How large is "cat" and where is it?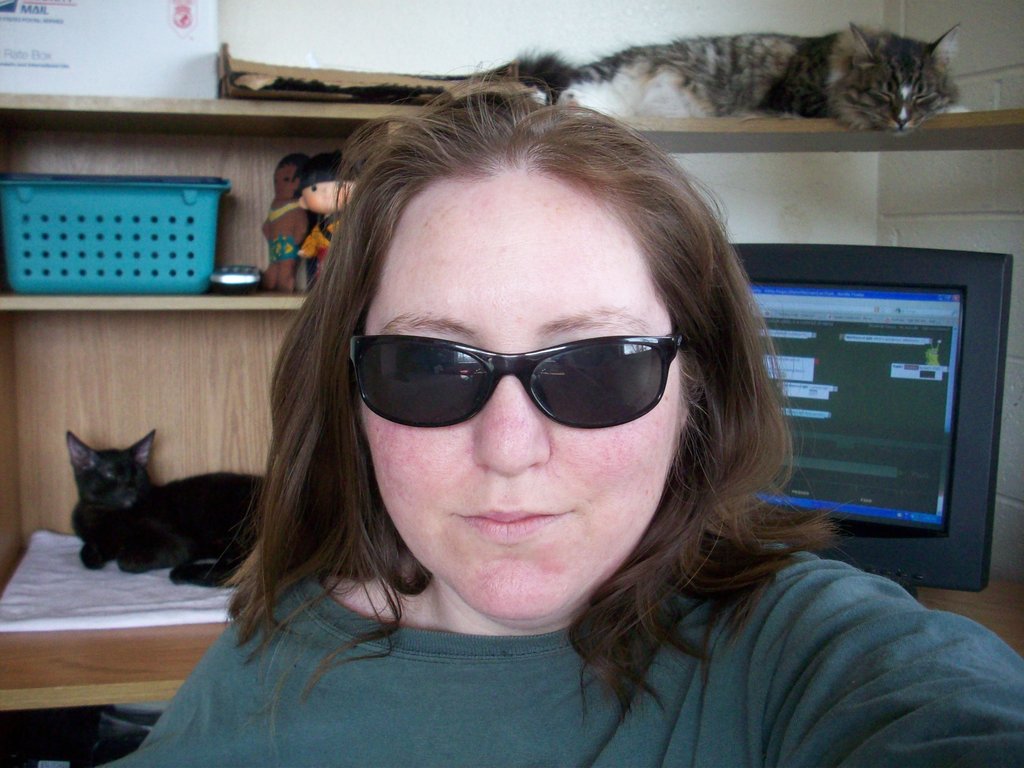
Bounding box: [513, 21, 965, 129].
